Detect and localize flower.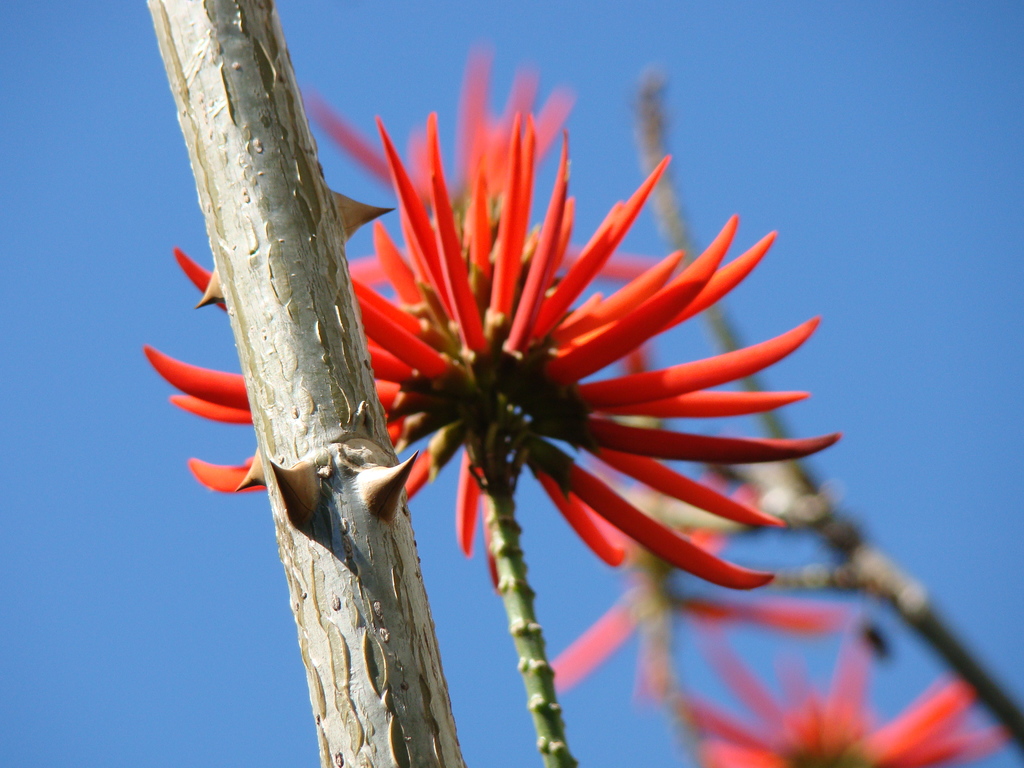
Localized at bbox=(91, 92, 872, 608).
